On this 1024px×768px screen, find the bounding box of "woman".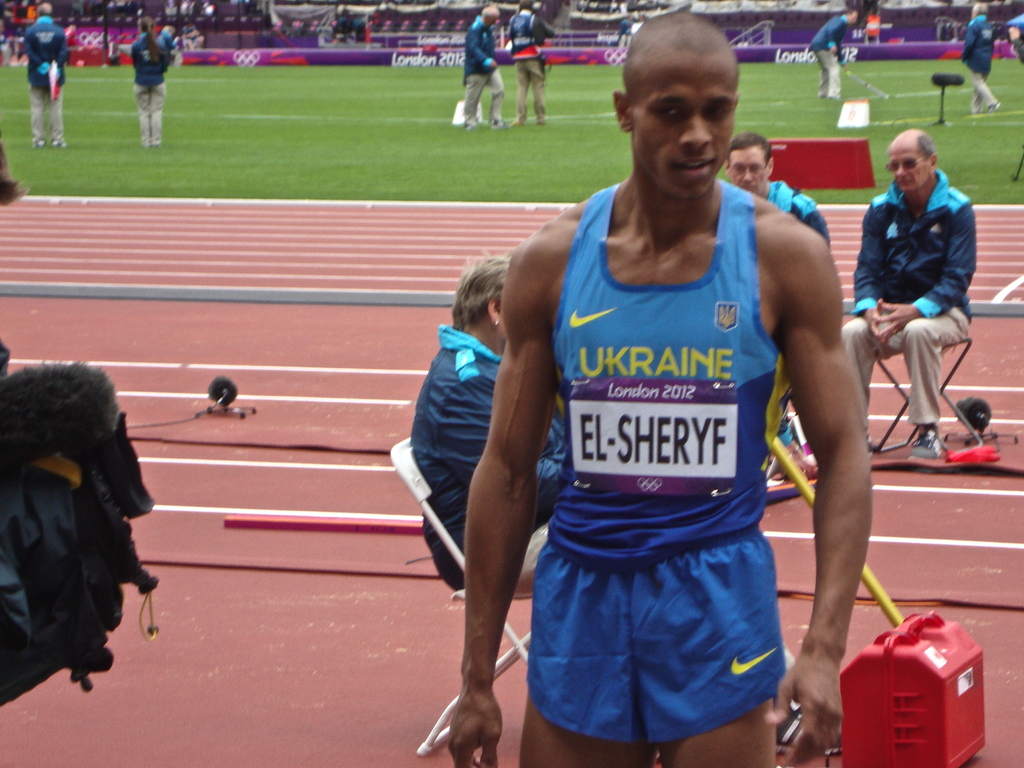
Bounding box: locate(418, 249, 552, 610).
